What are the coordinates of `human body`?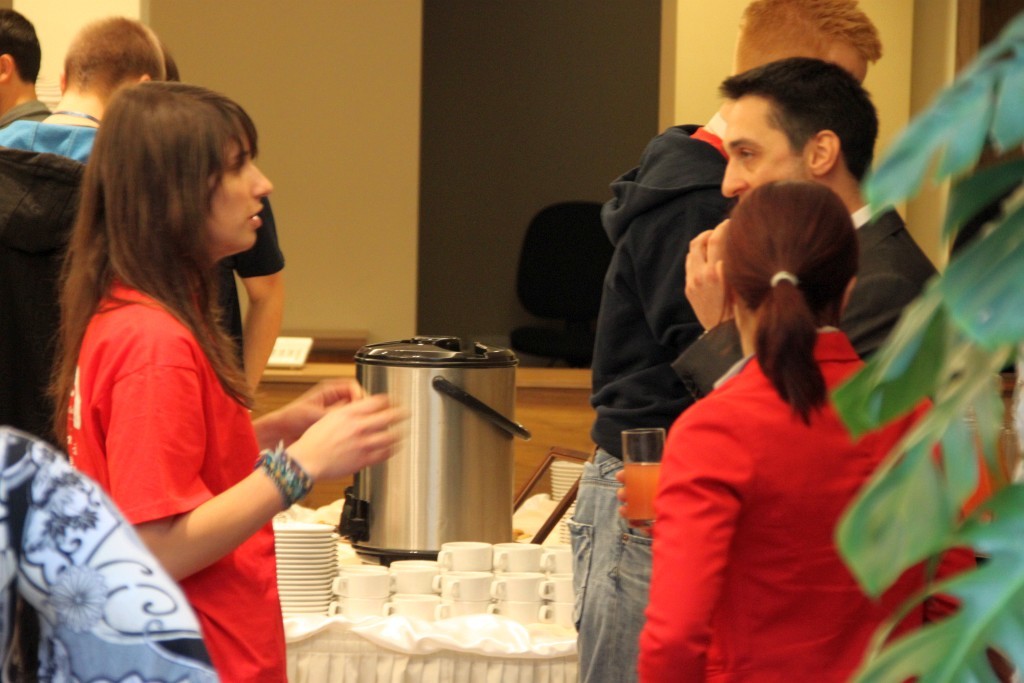
(569,0,880,682).
